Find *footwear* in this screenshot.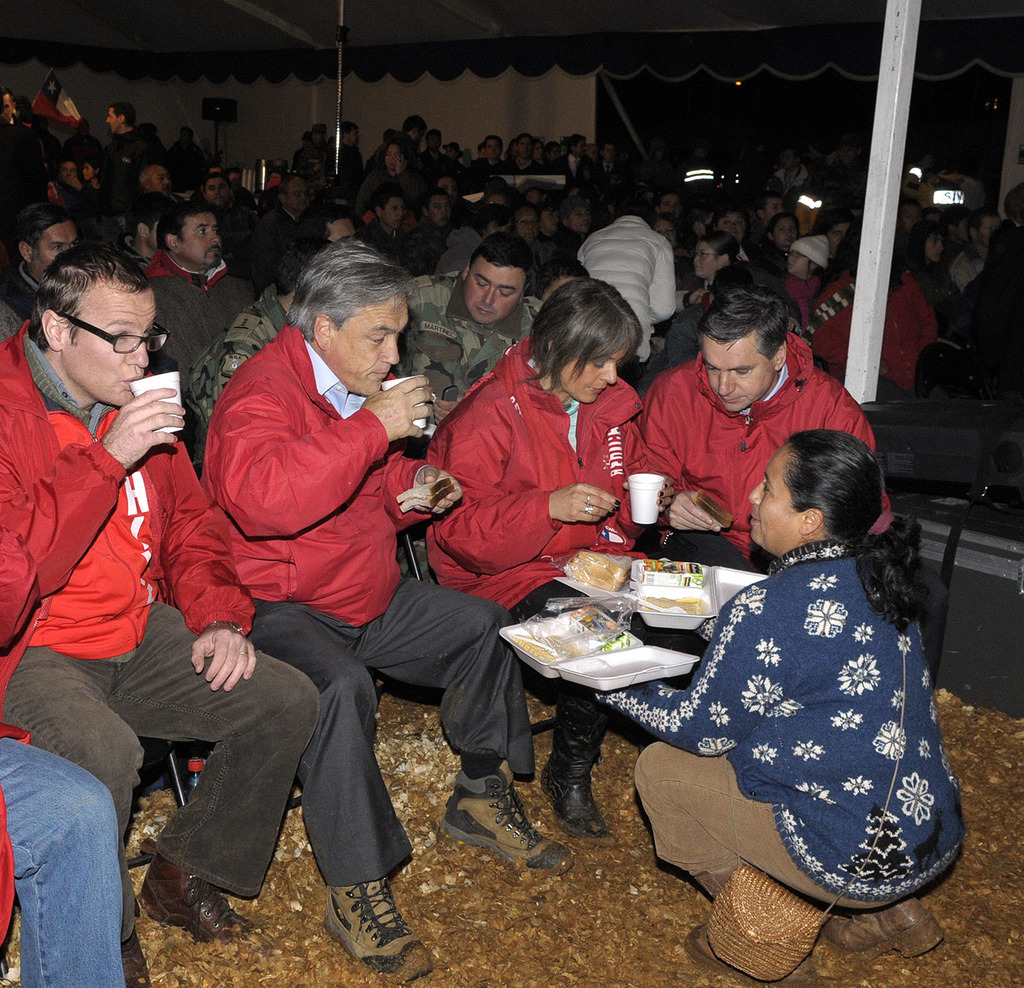
The bounding box for *footwear* is Rect(682, 922, 814, 982).
